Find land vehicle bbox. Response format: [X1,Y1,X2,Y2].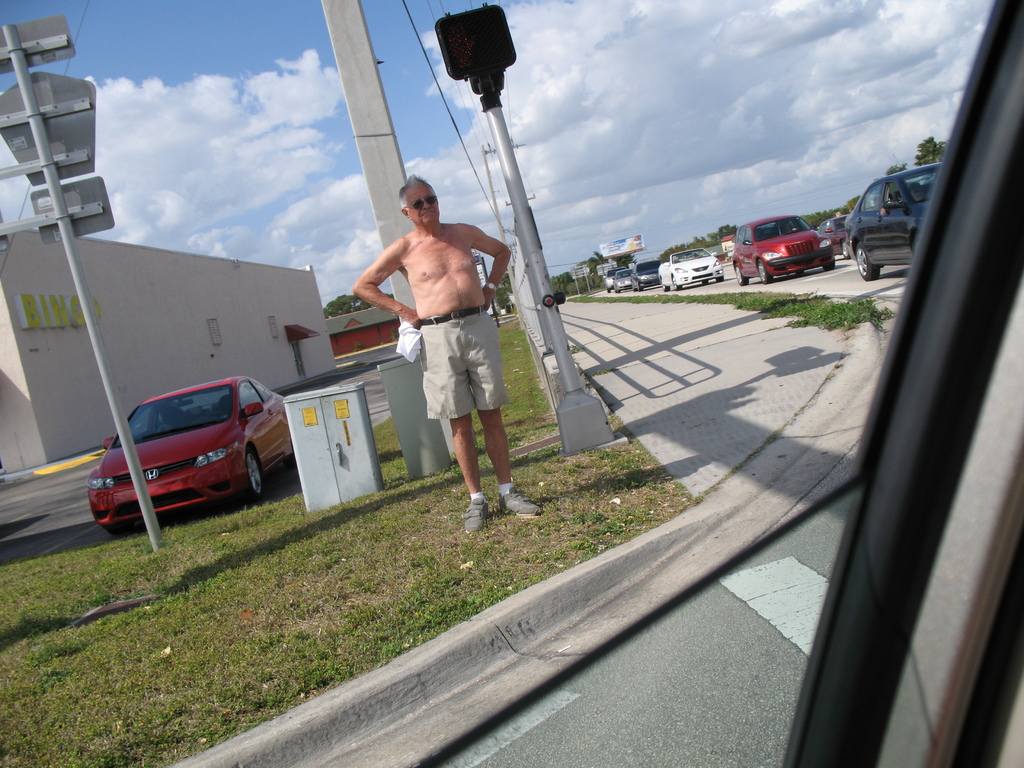
[86,377,296,537].
